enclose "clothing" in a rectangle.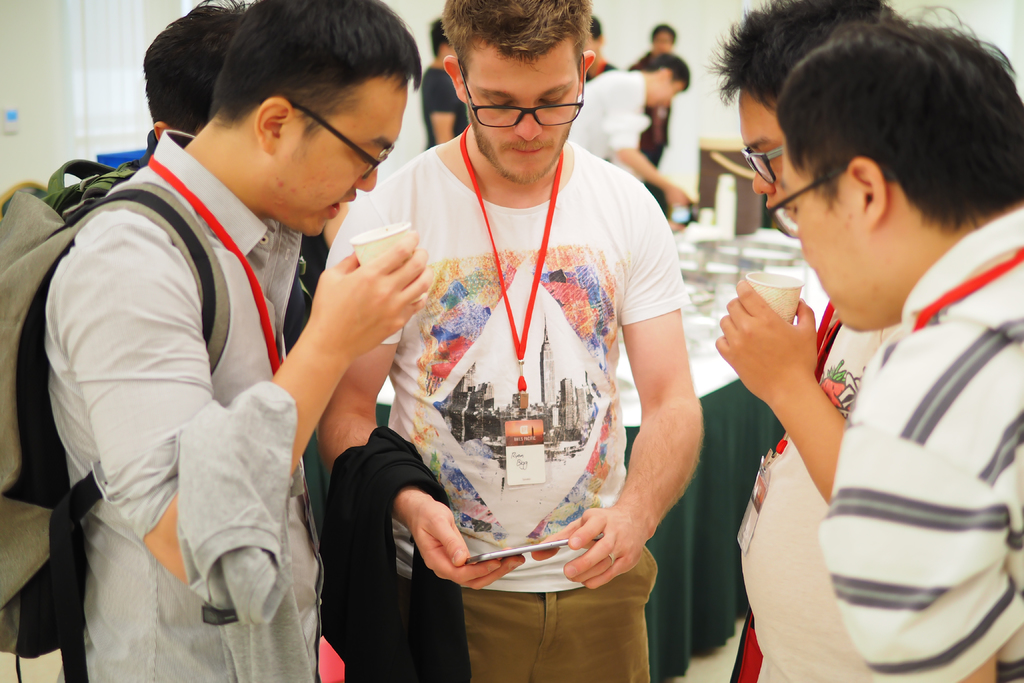
locate(818, 210, 1023, 682).
